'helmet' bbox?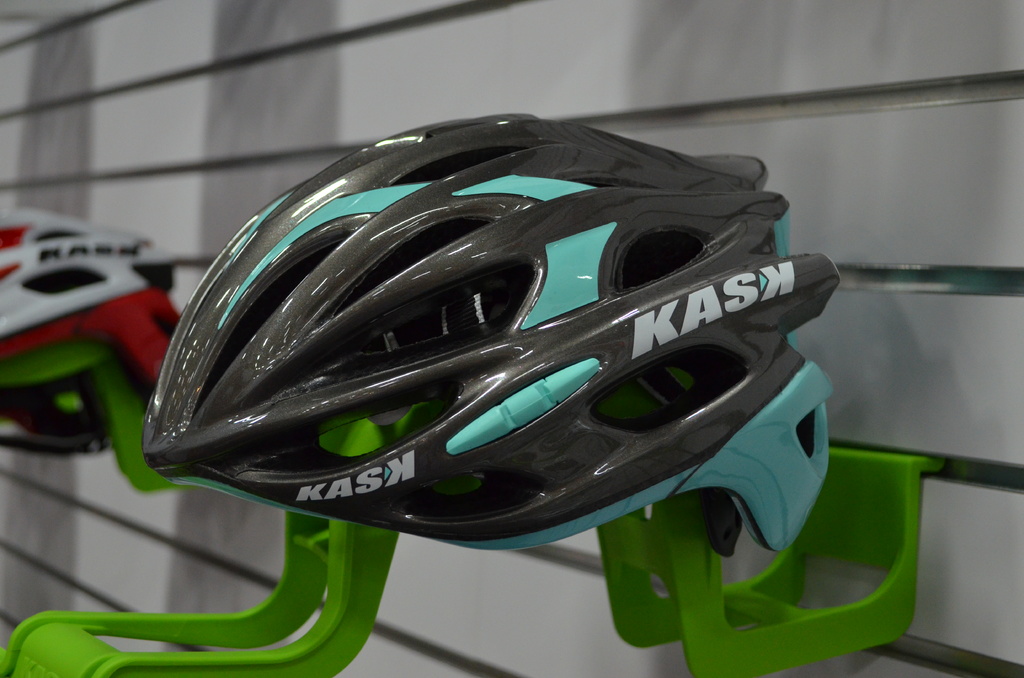
[left=138, top=112, right=839, bottom=561]
